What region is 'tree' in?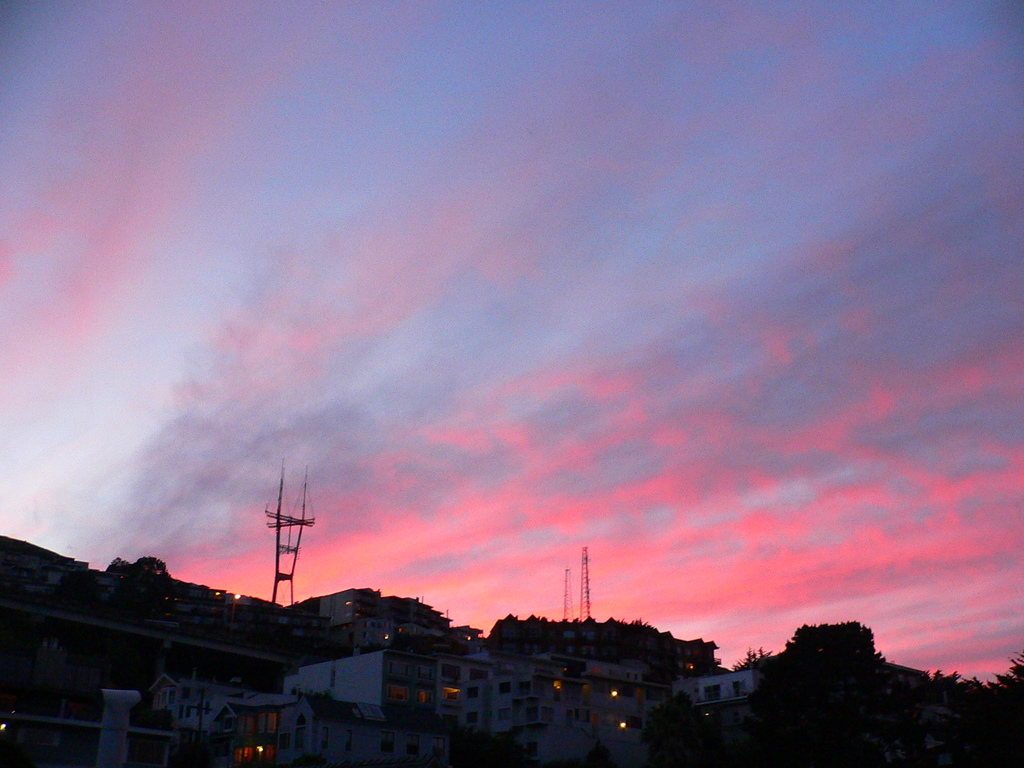
locate(732, 646, 770, 673).
